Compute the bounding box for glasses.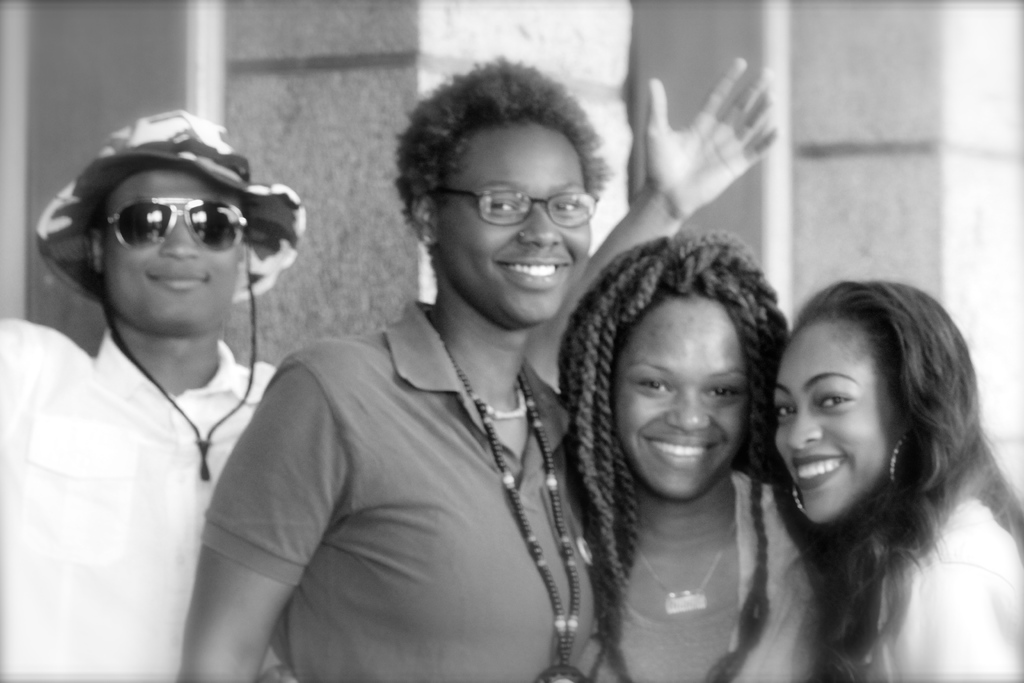
bbox=(424, 168, 609, 237).
